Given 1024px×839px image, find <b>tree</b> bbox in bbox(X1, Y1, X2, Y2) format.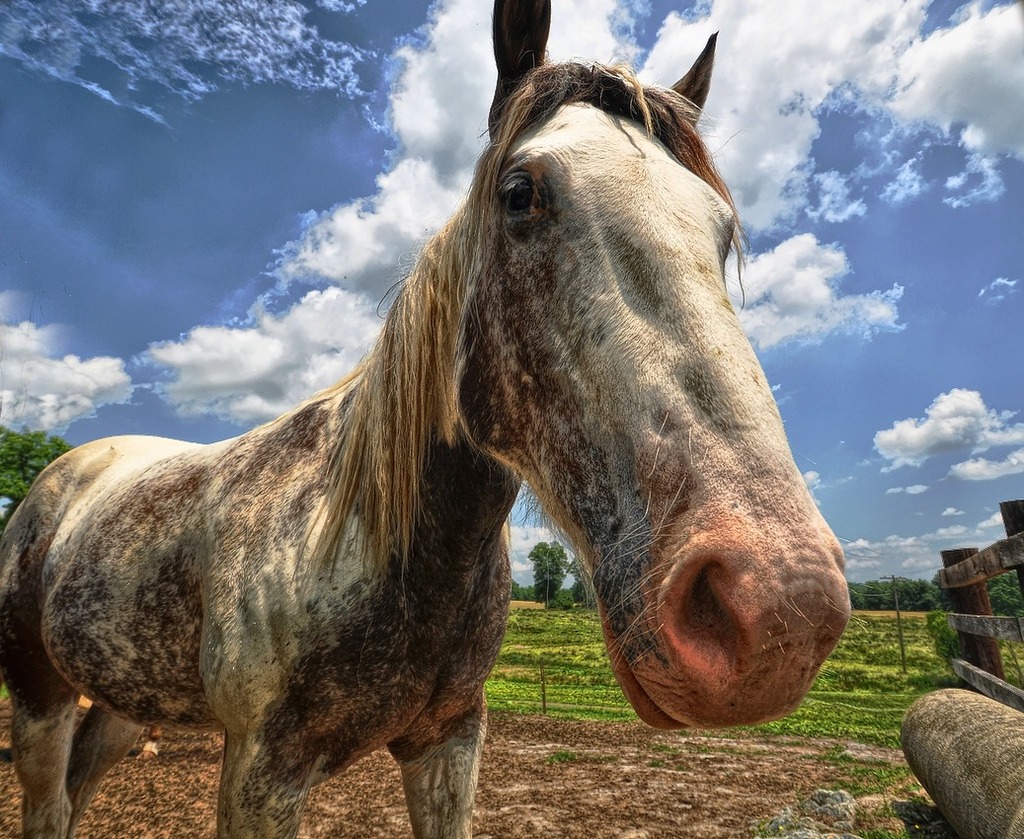
bbox(0, 411, 82, 507).
